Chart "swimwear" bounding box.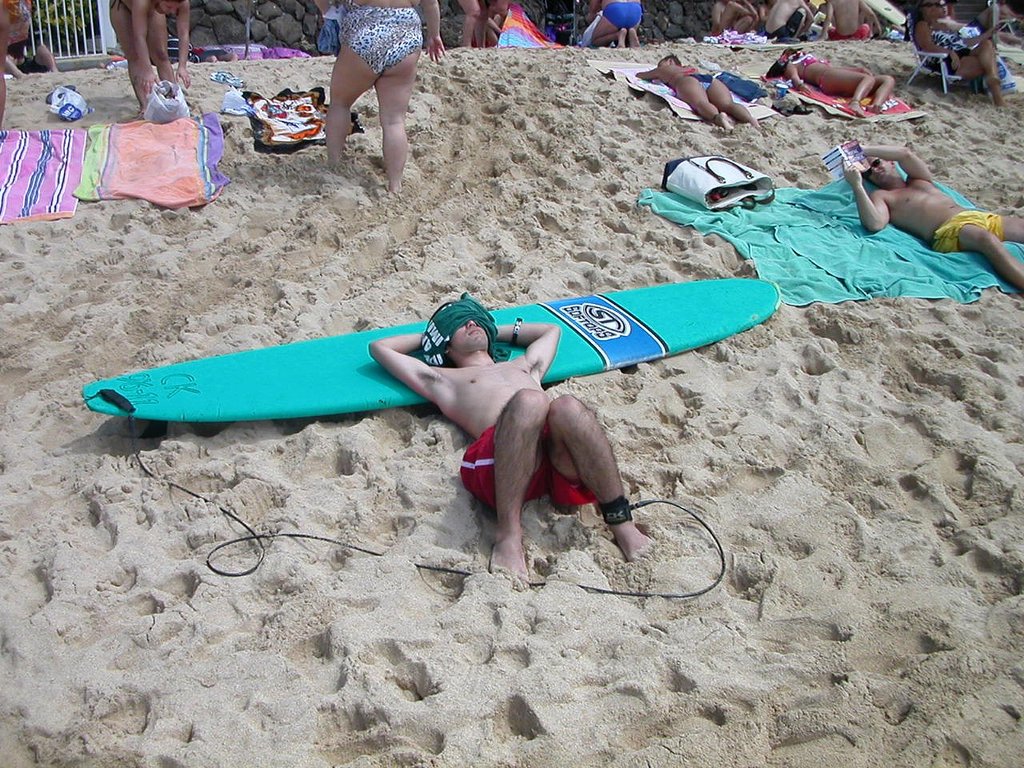
Charted: (left=802, top=55, right=826, bottom=81).
